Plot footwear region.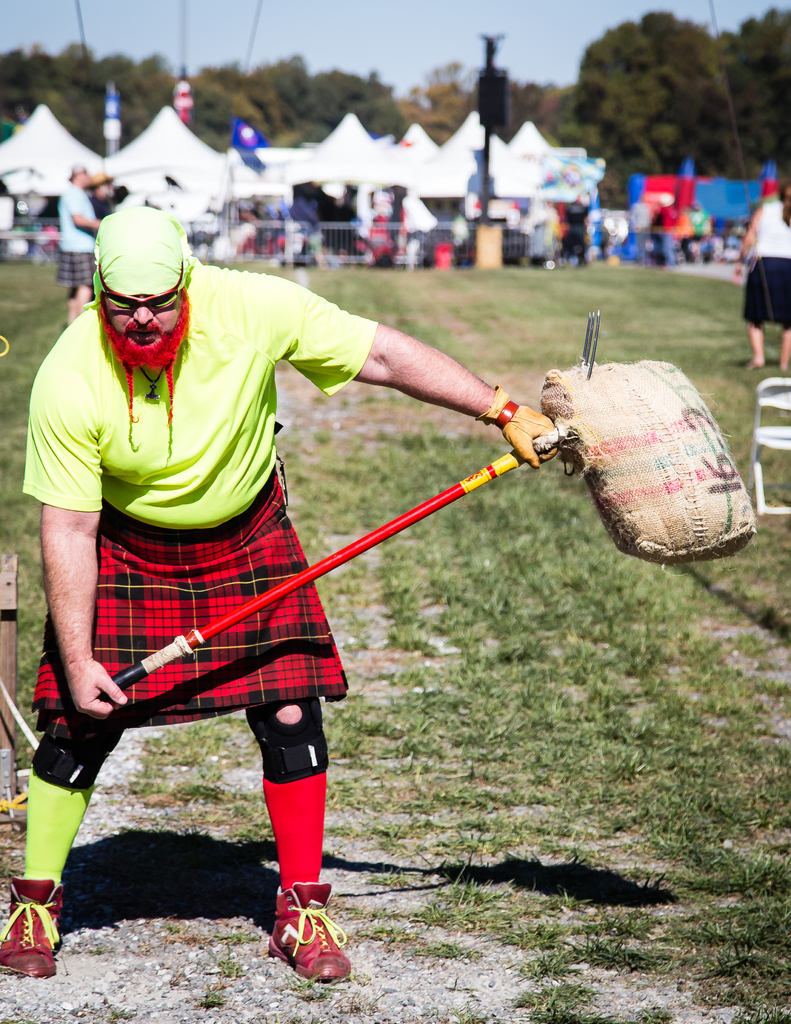
Plotted at crop(260, 909, 337, 998).
